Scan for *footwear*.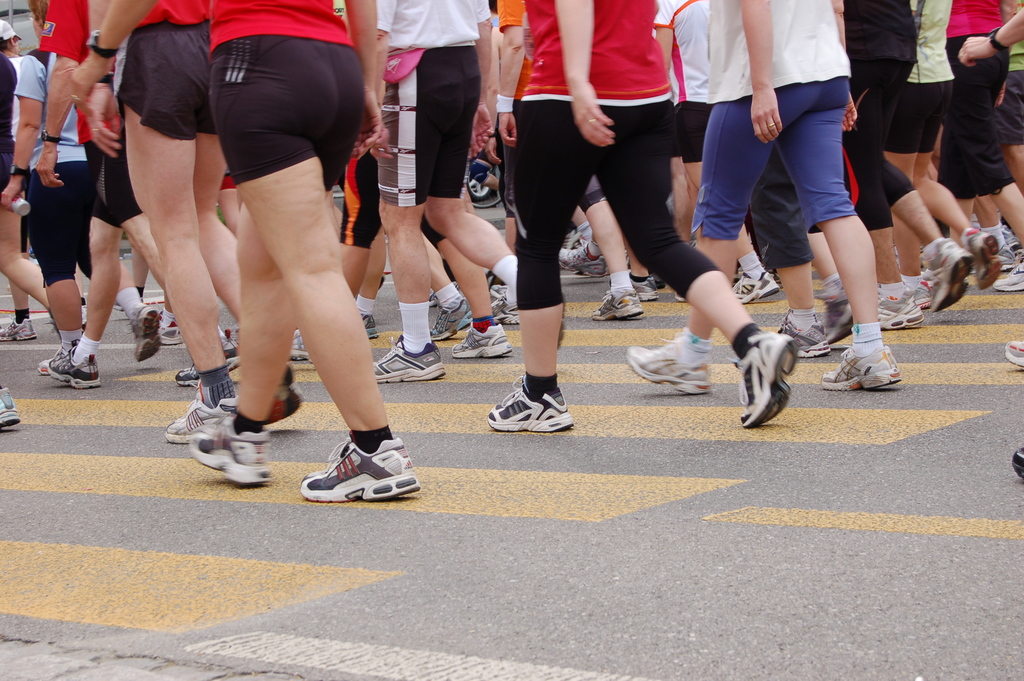
Scan result: region(491, 288, 520, 326).
